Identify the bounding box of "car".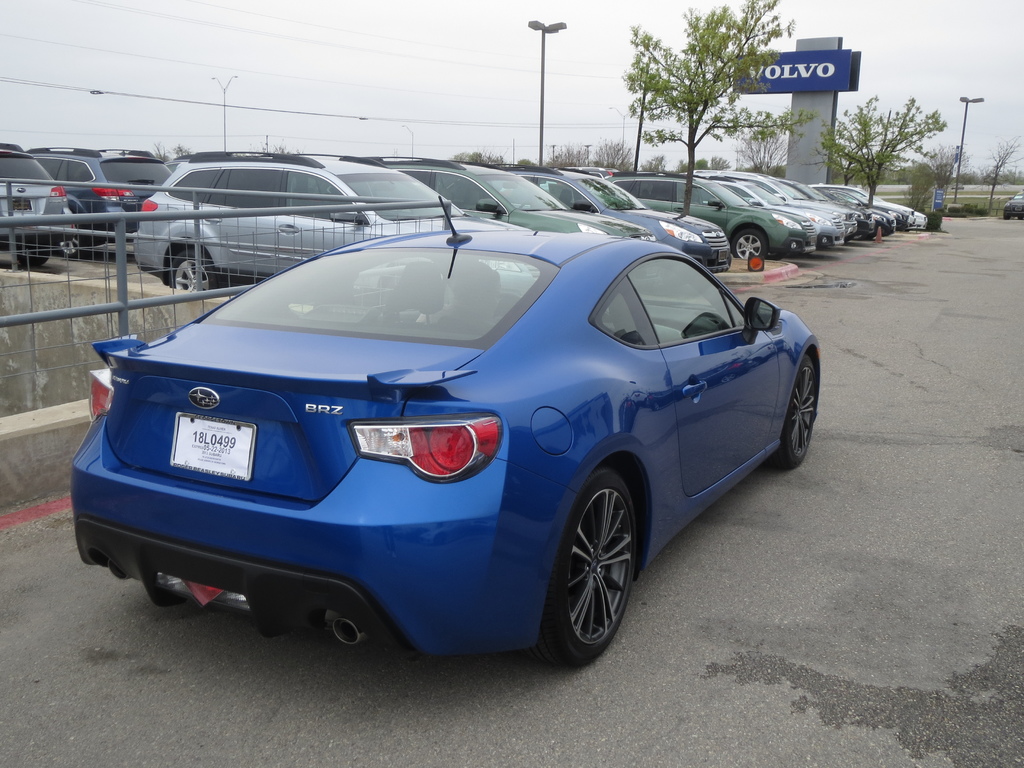
bbox=[115, 150, 534, 278].
